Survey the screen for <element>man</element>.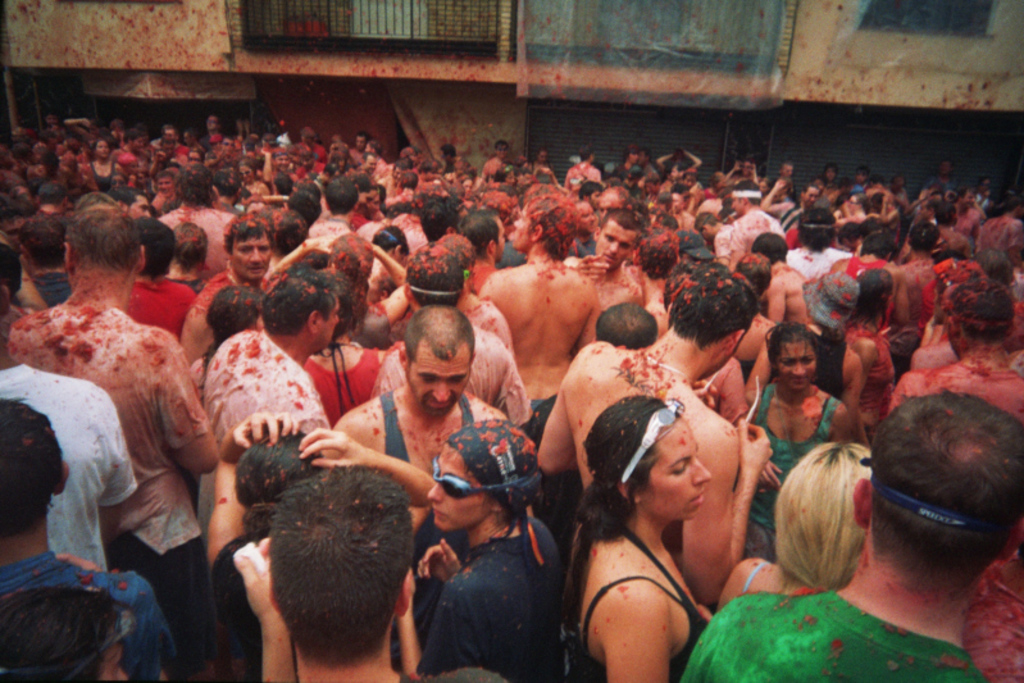
Survey found: l=352, t=179, r=376, b=229.
